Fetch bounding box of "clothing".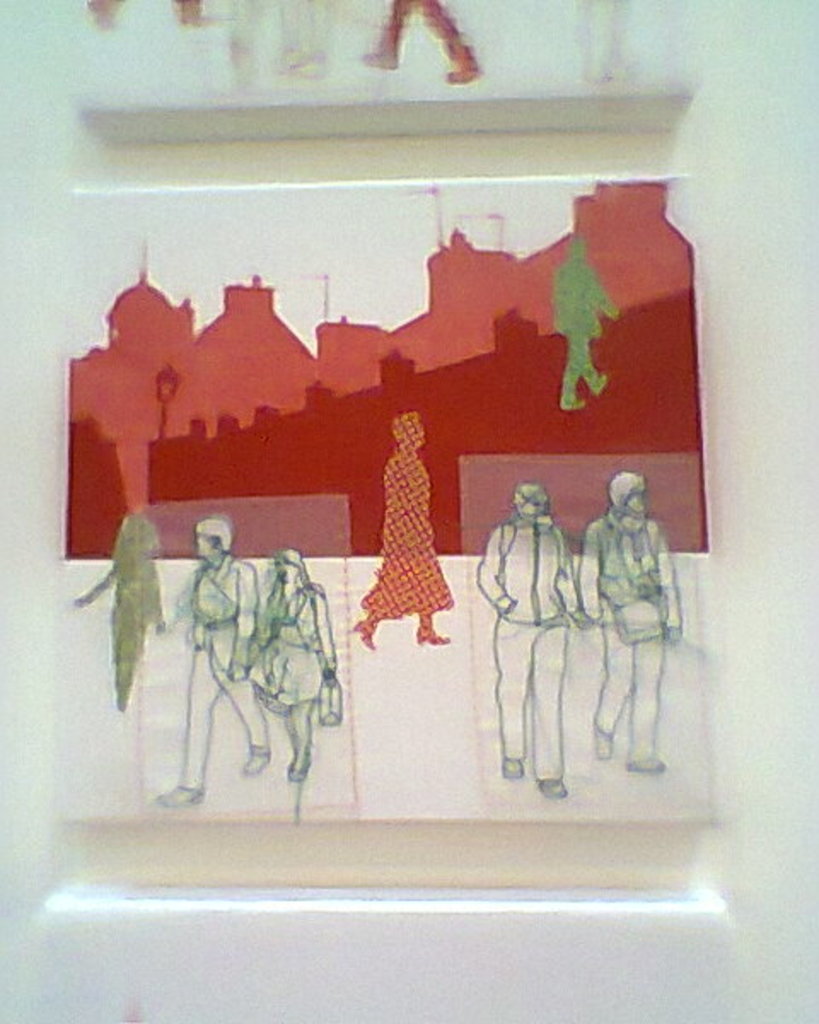
Bbox: pyautogui.locateOnScreen(572, 503, 682, 770).
